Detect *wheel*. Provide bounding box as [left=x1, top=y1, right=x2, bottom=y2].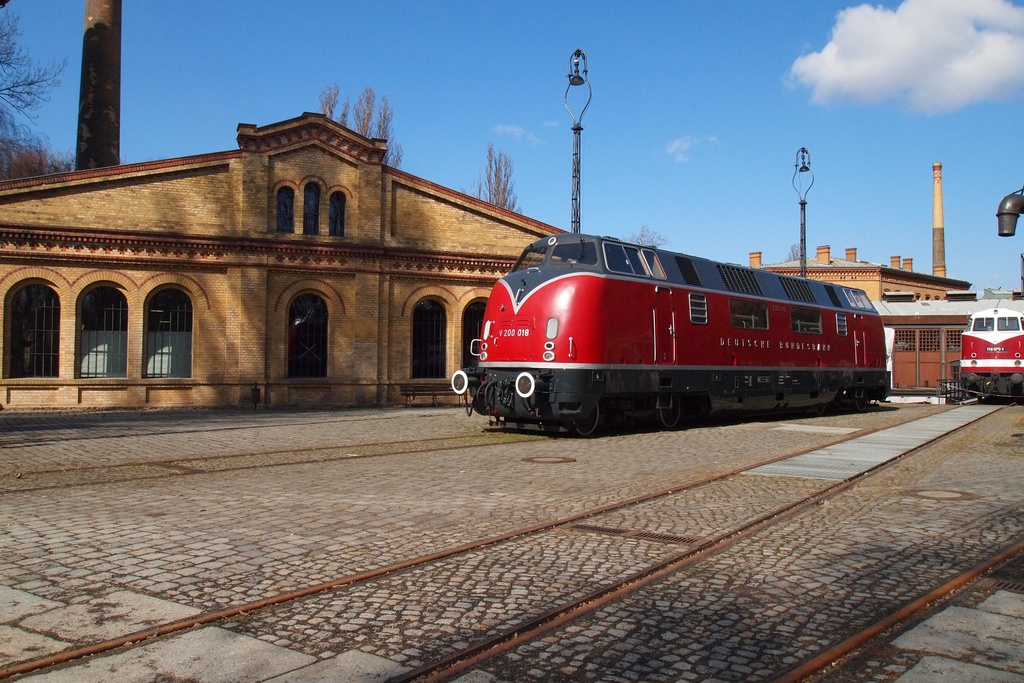
[left=659, top=397, right=685, bottom=431].
